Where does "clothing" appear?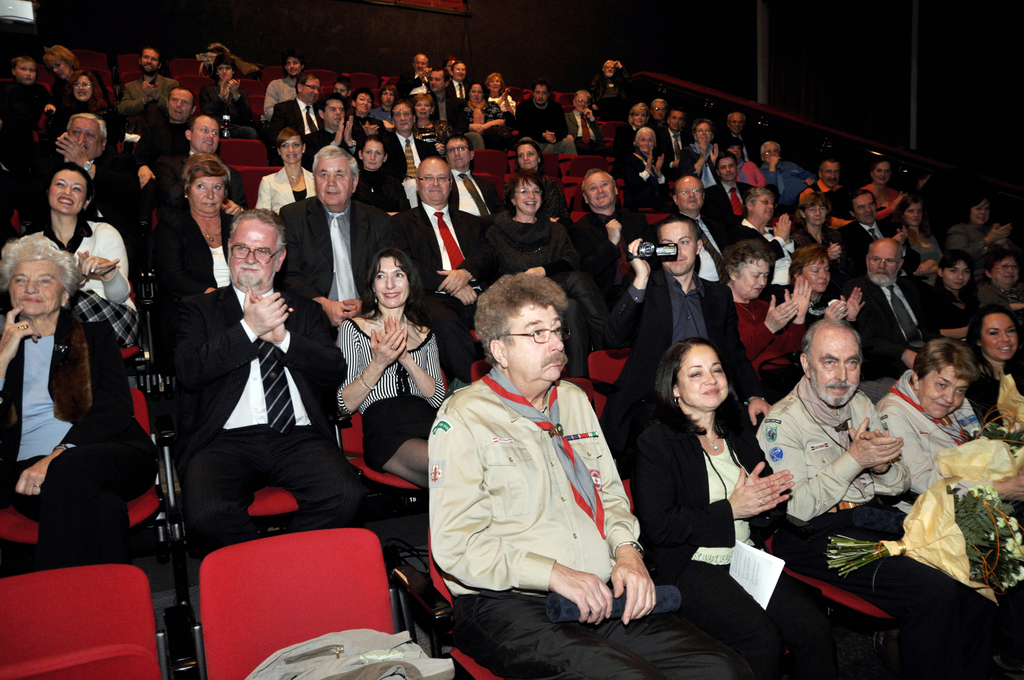
Appears at select_region(22, 219, 132, 309).
